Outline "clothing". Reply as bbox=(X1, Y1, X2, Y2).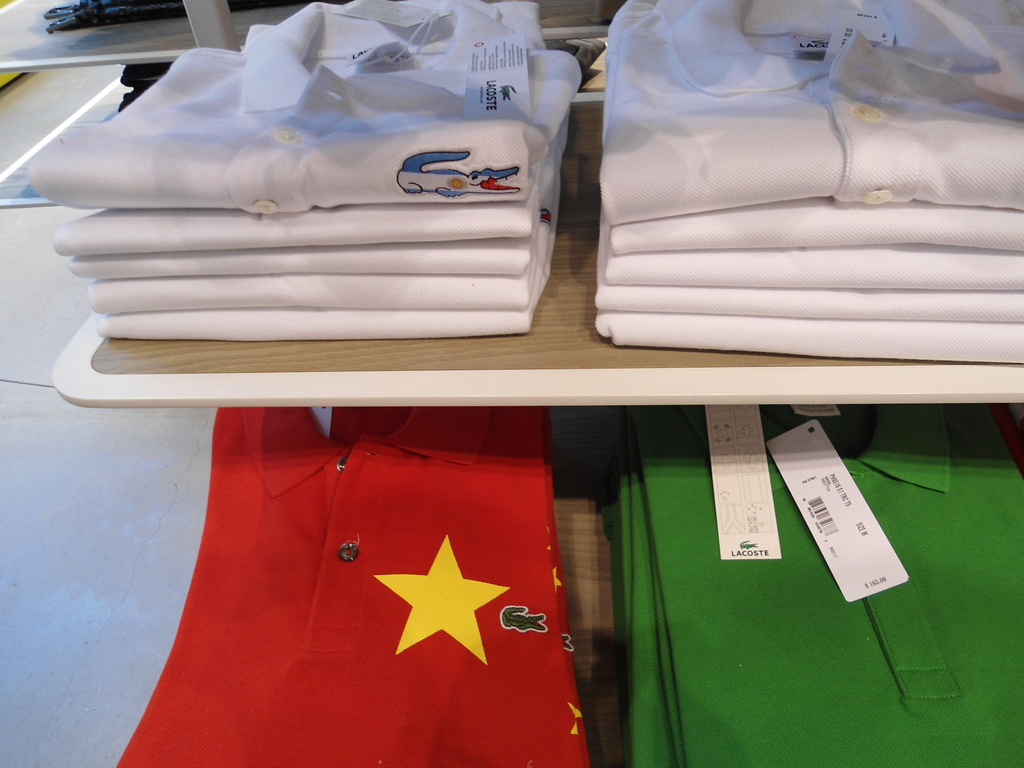
bbox=(570, 15, 1017, 365).
